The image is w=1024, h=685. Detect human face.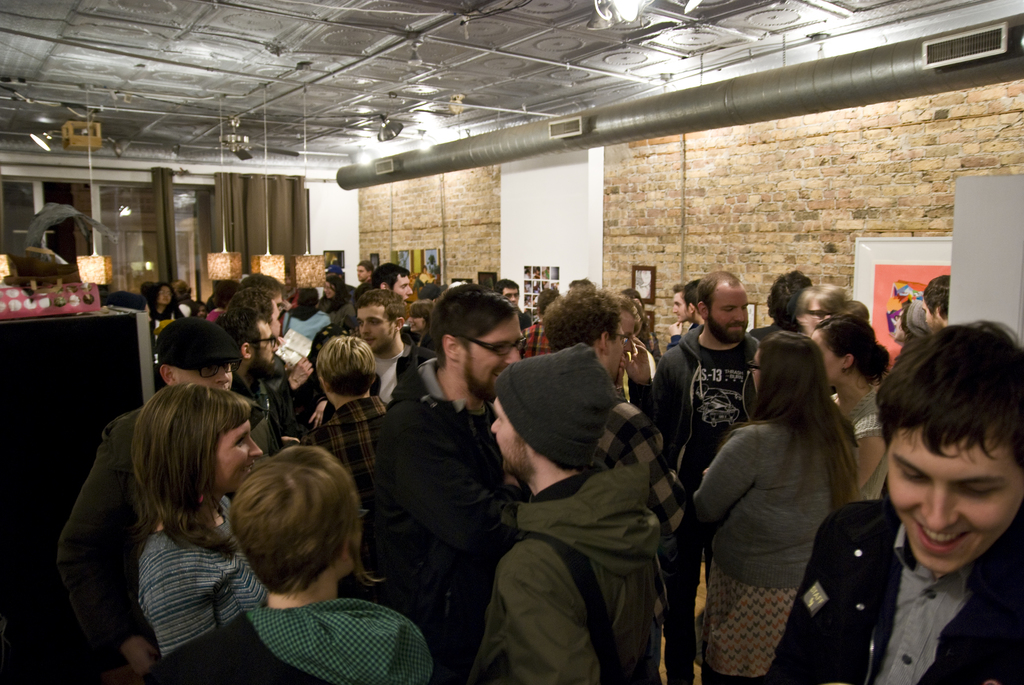
Detection: bbox=[349, 503, 372, 568].
